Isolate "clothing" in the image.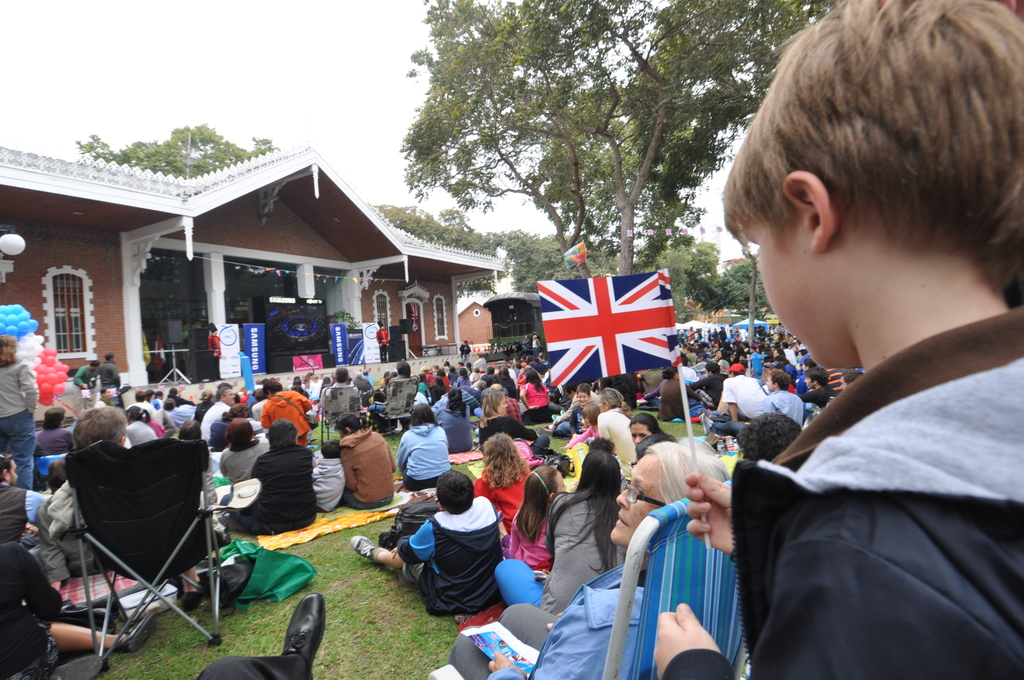
Isolated region: BBox(660, 303, 1023, 679).
